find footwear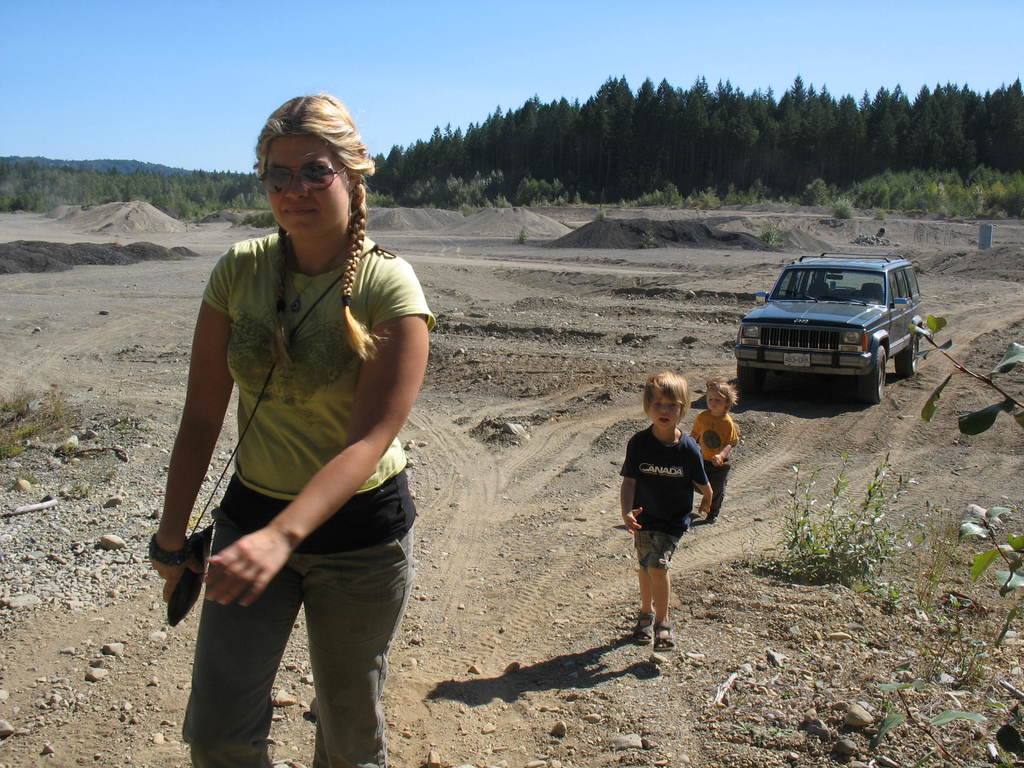
657:621:675:653
